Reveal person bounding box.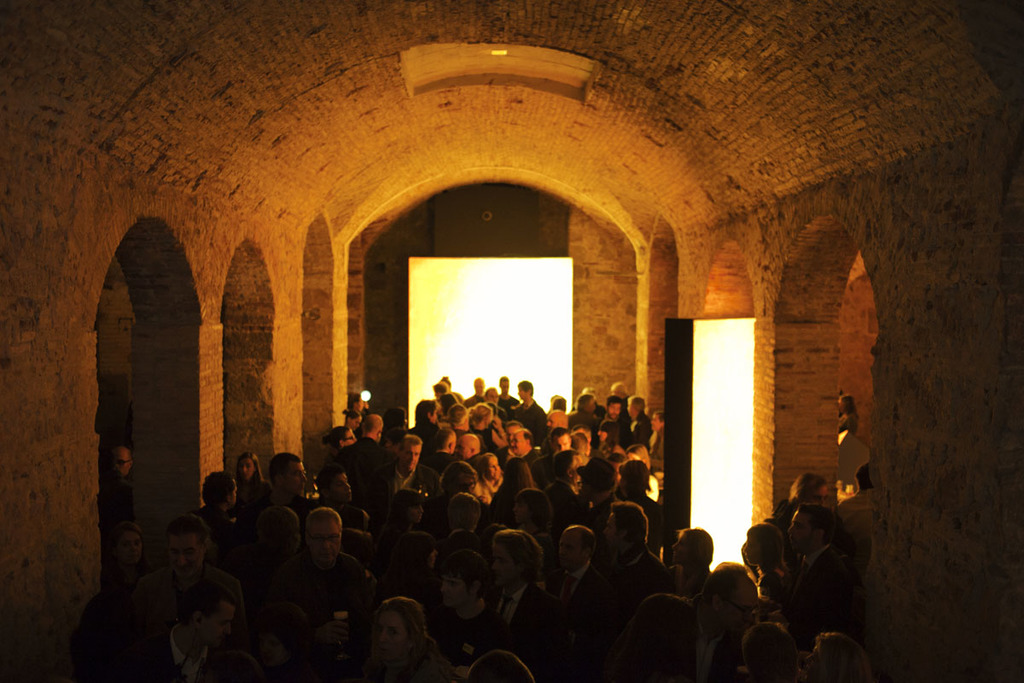
Revealed: region(438, 487, 488, 586).
